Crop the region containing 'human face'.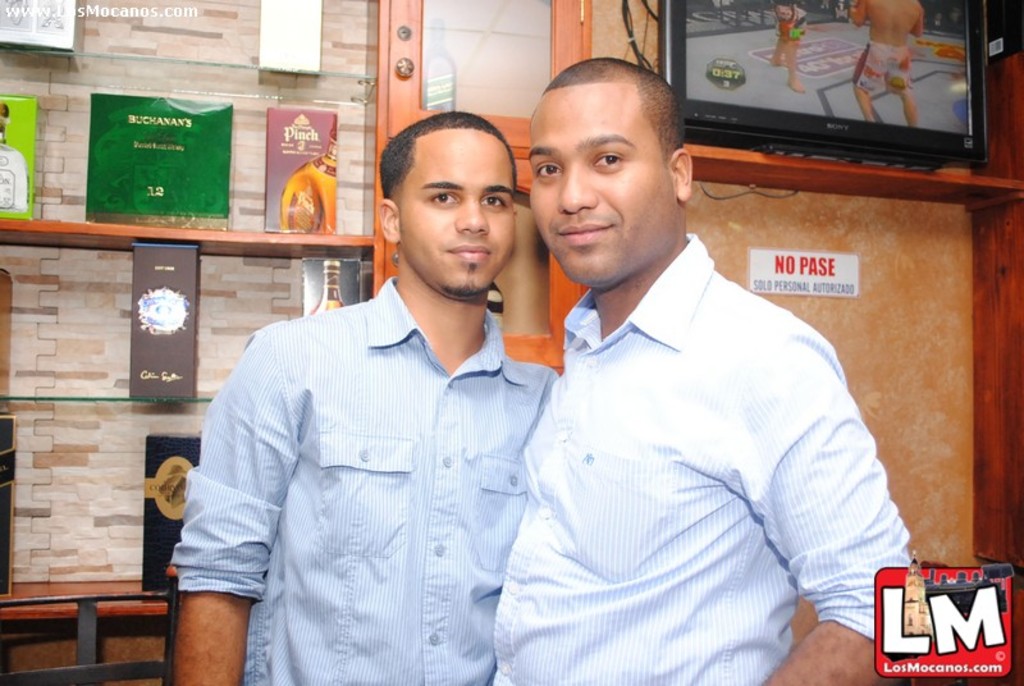
Crop region: [x1=527, y1=96, x2=669, y2=293].
